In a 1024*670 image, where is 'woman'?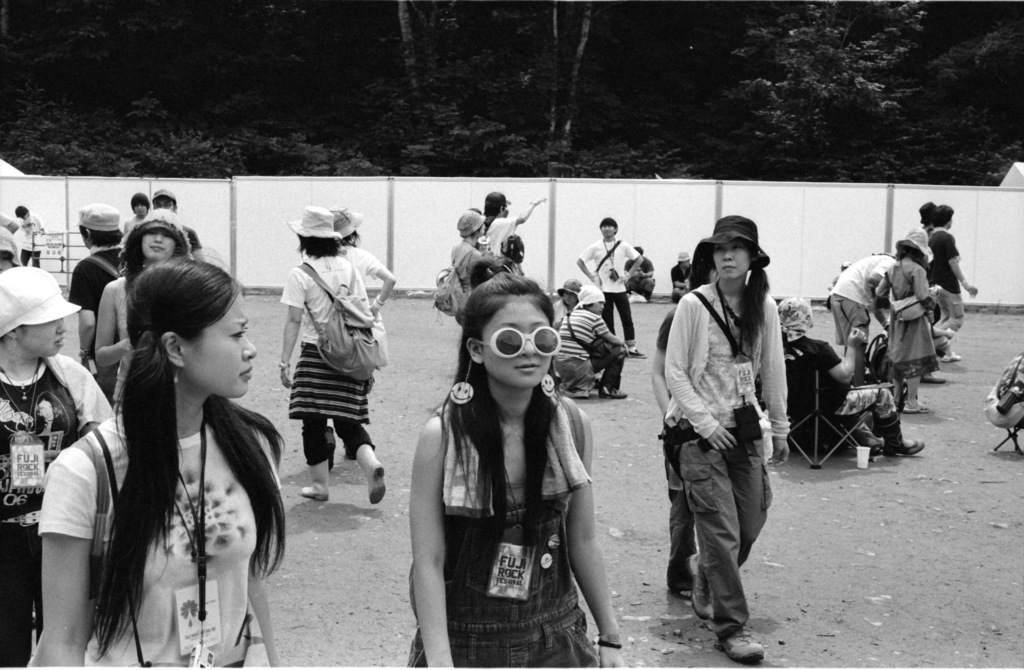
660/215/787/655.
